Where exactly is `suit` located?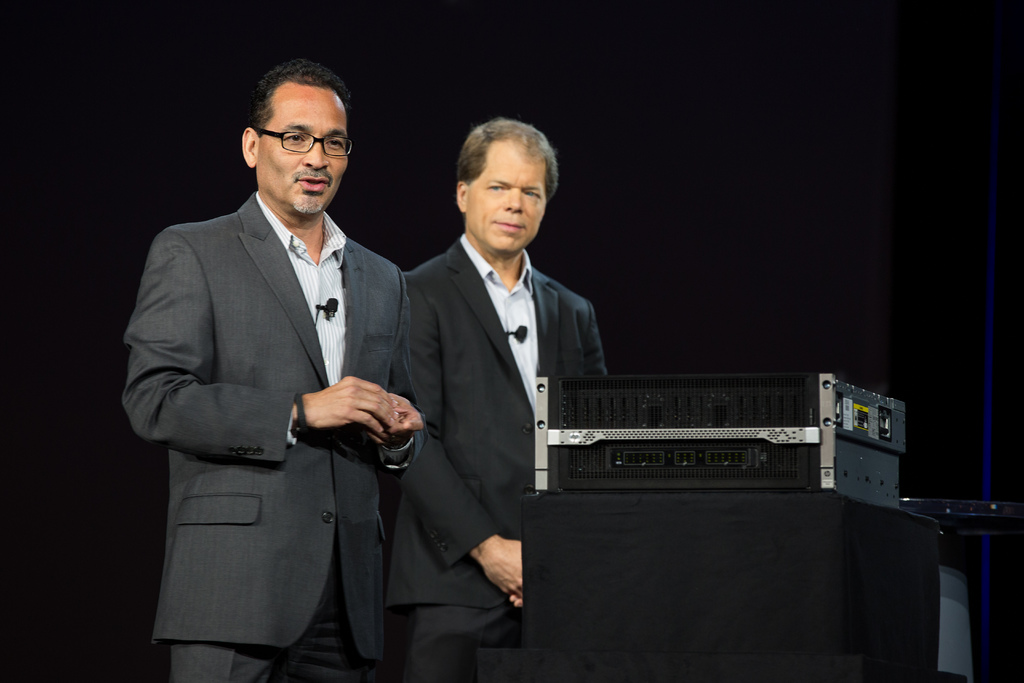
Its bounding box is select_region(384, 234, 609, 682).
